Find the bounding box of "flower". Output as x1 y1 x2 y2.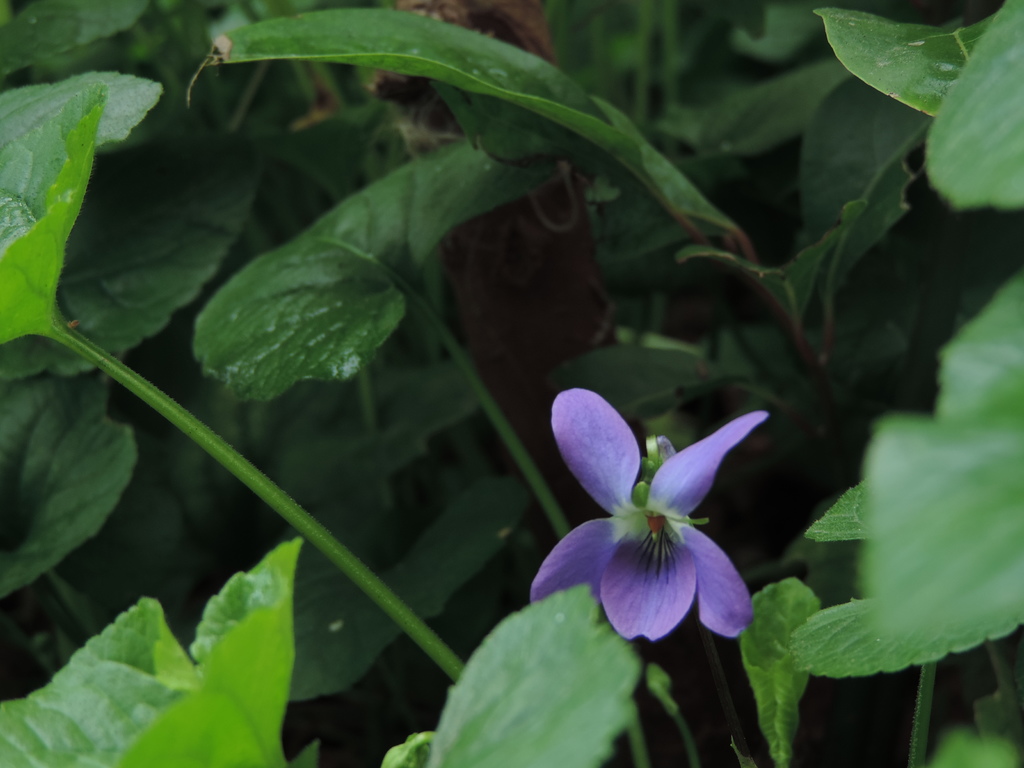
528 387 771 638.
